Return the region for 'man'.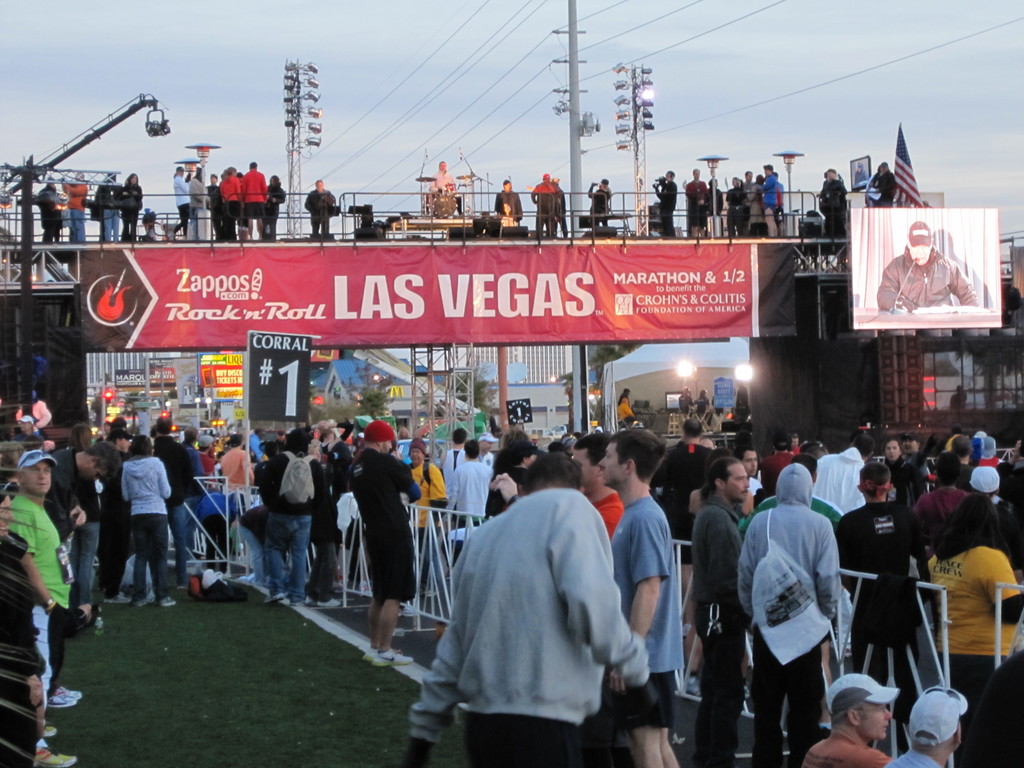
box=[813, 167, 849, 237].
